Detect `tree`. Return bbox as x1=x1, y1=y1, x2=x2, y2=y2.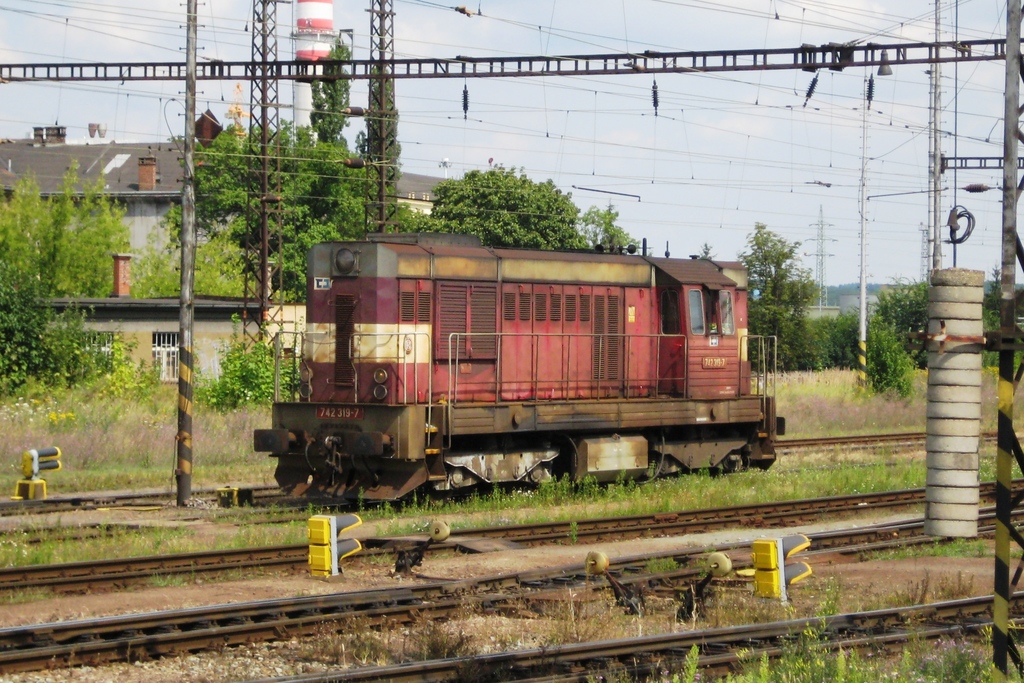
x1=0, y1=239, x2=119, y2=434.
